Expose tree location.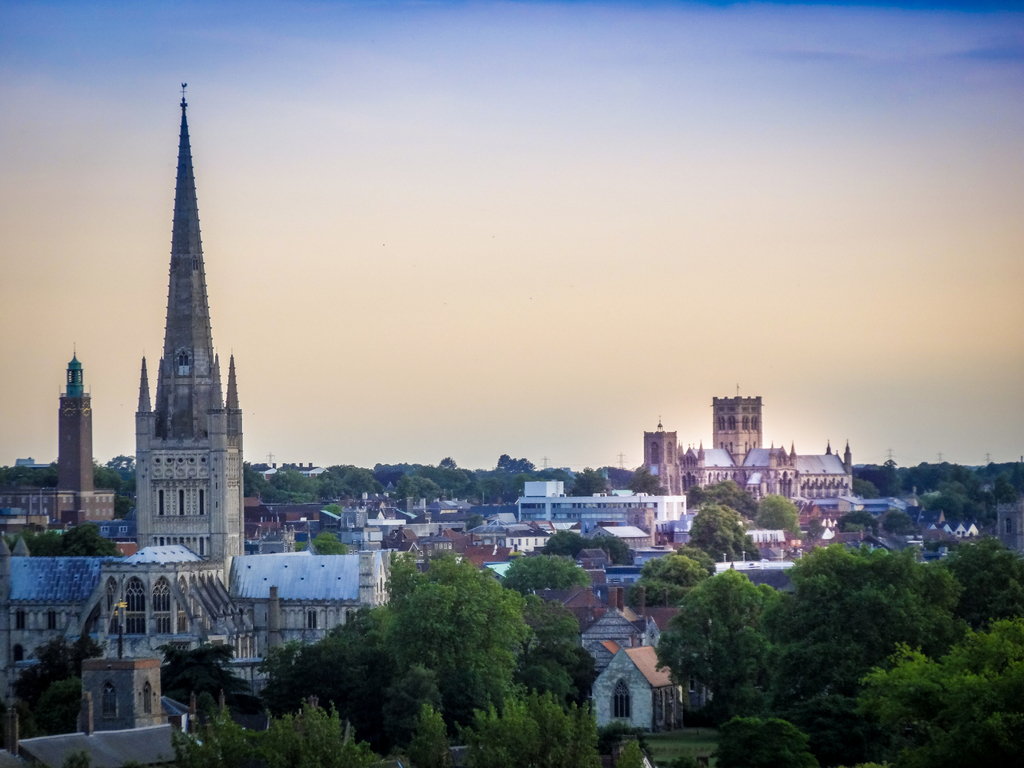
Exposed at pyautogui.locateOnScreen(540, 527, 590, 560).
